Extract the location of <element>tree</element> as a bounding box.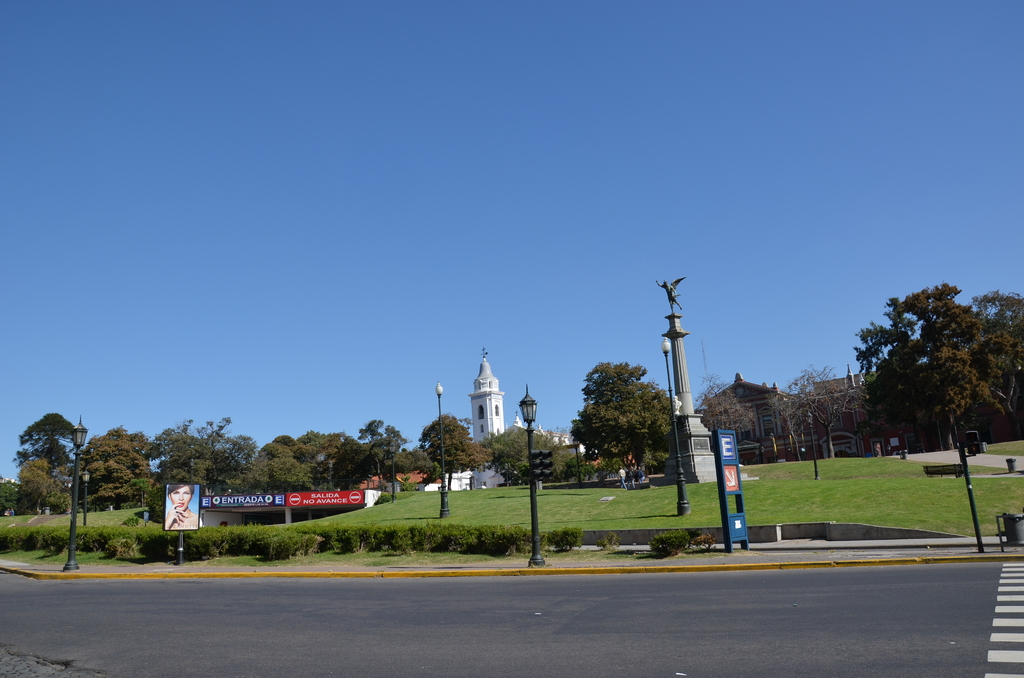
{"x1": 356, "y1": 421, "x2": 416, "y2": 501}.
